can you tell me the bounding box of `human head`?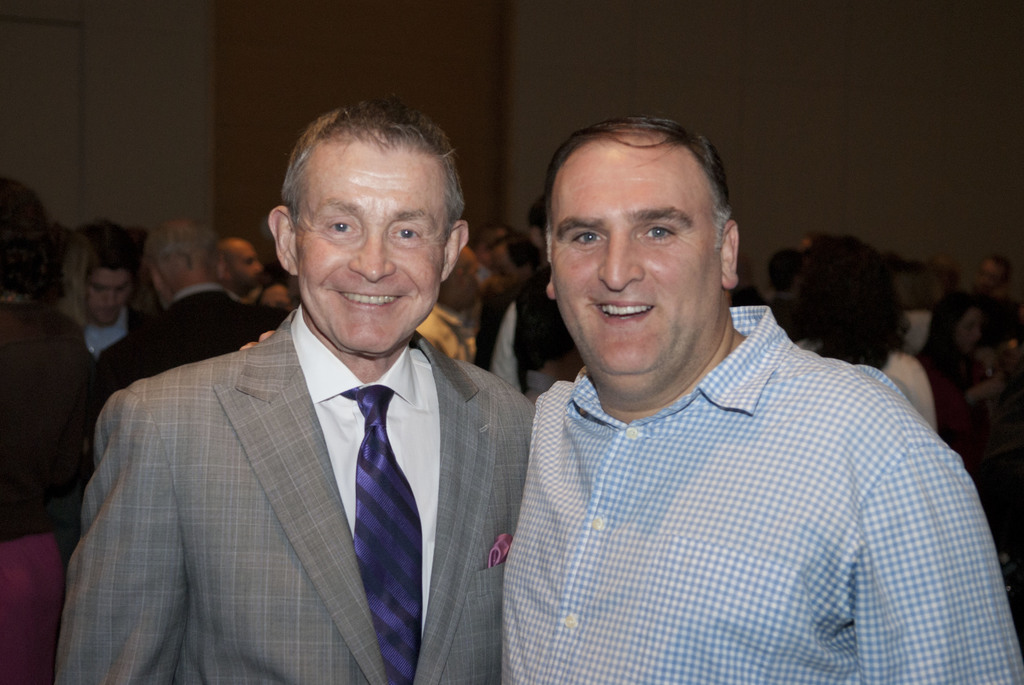
x1=0 y1=180 x2=63 y2=299.
